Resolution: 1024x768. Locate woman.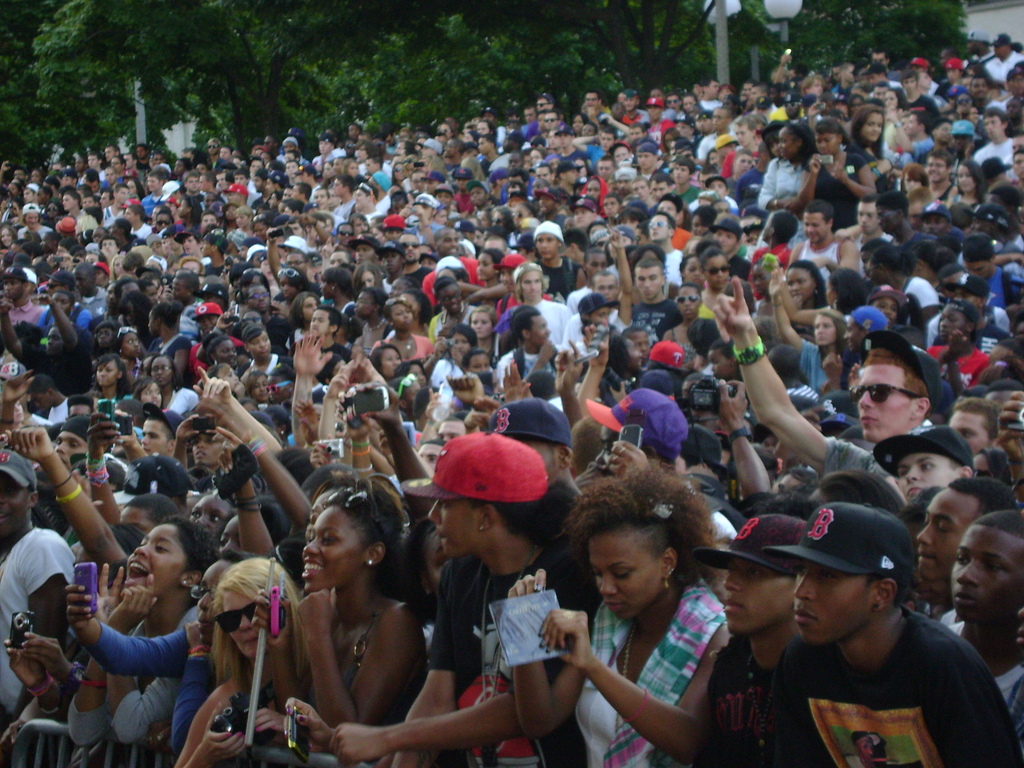
bbox=(829, 270, 867, 316).
